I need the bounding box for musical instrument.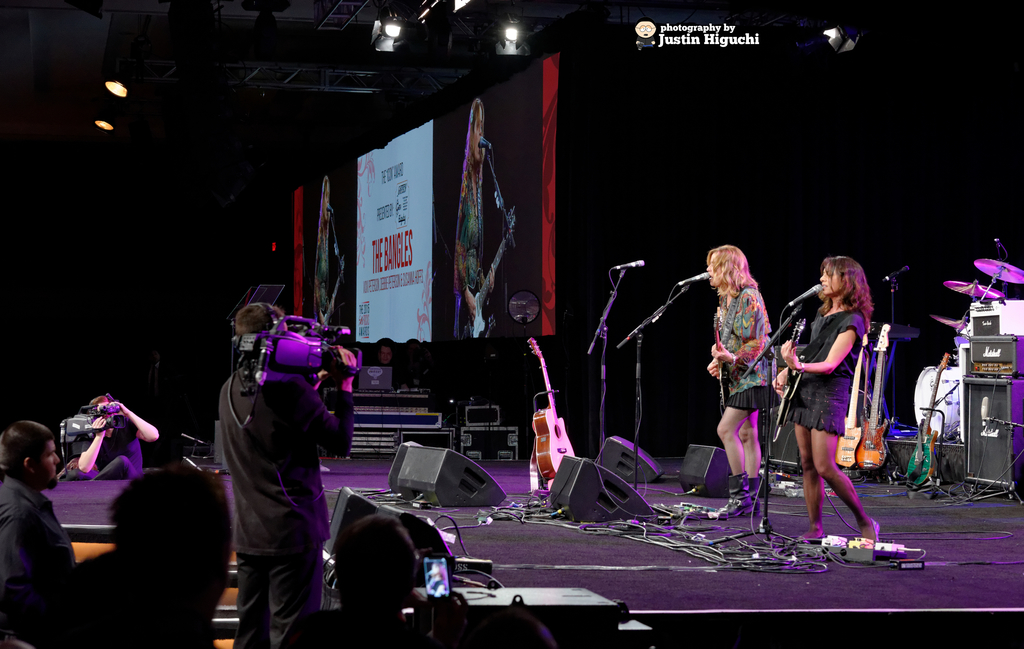
Here it is: box=[529, 338, 576, 478].
